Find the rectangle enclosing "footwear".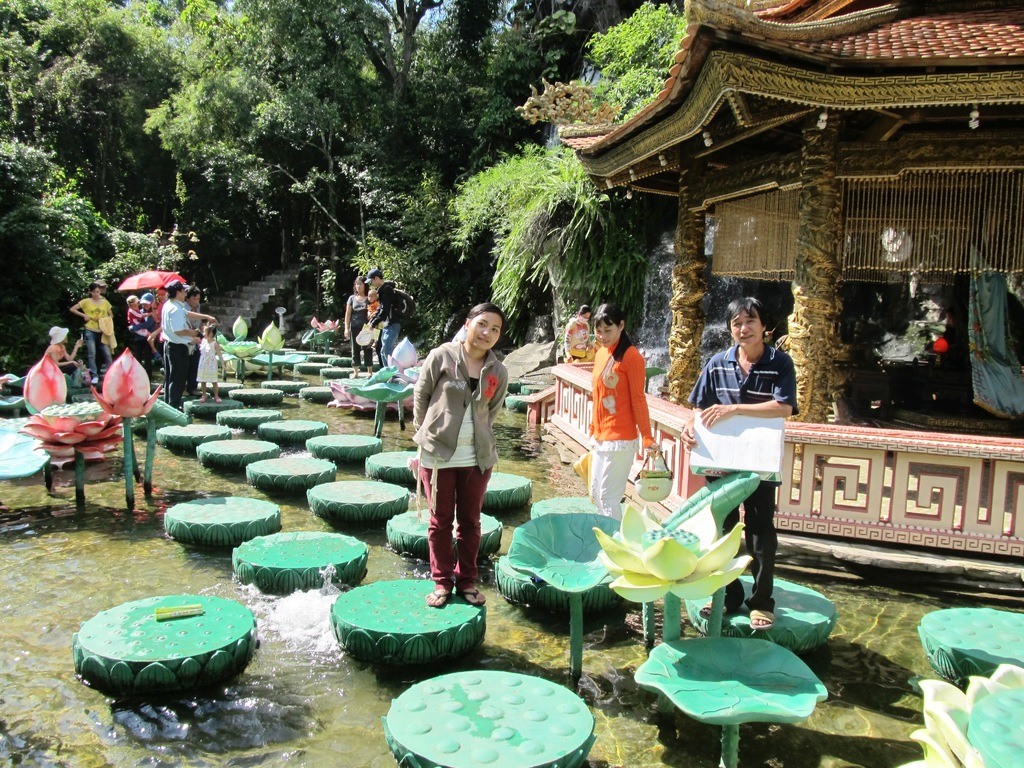
<box>191,388,202,397</box>.
